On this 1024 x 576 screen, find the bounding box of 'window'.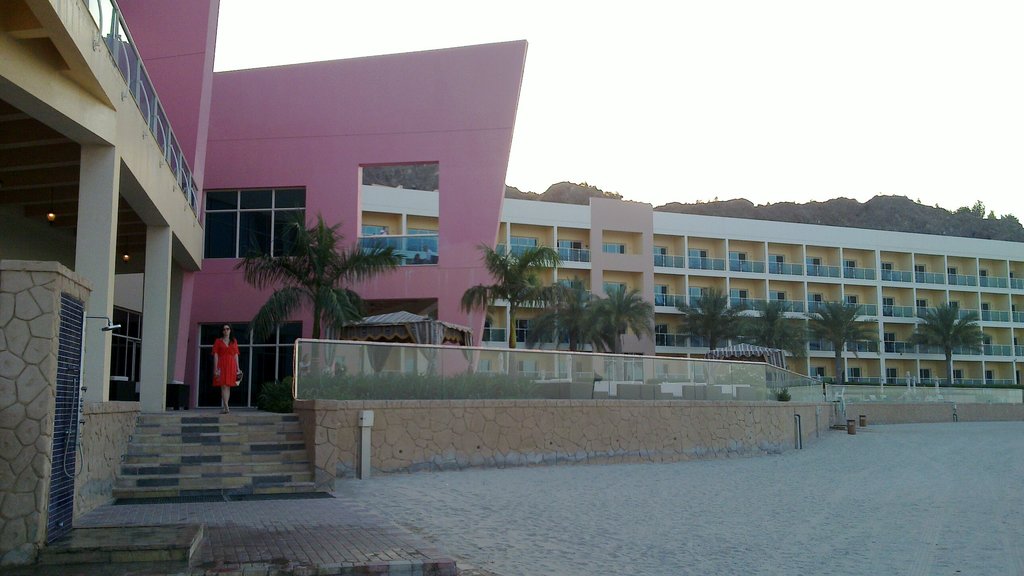
Bounding box: [x1=915, y1=299, x2=931, y2=324].
